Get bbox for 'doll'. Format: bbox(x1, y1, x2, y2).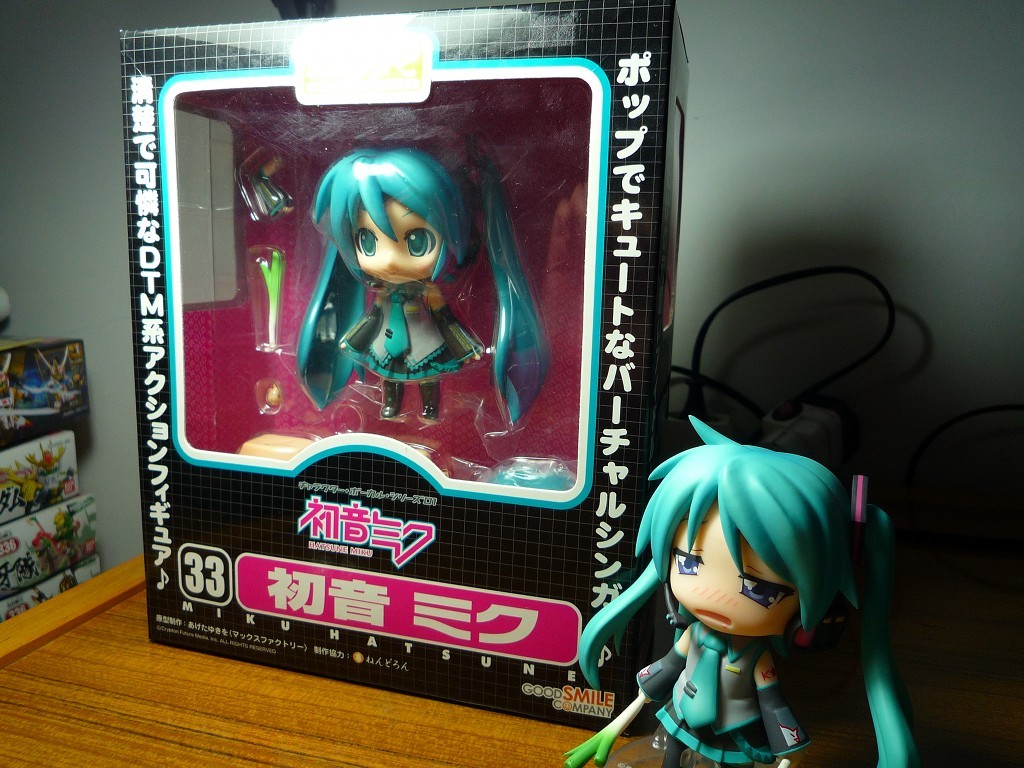
bbox(615, 417, 893, 767).
